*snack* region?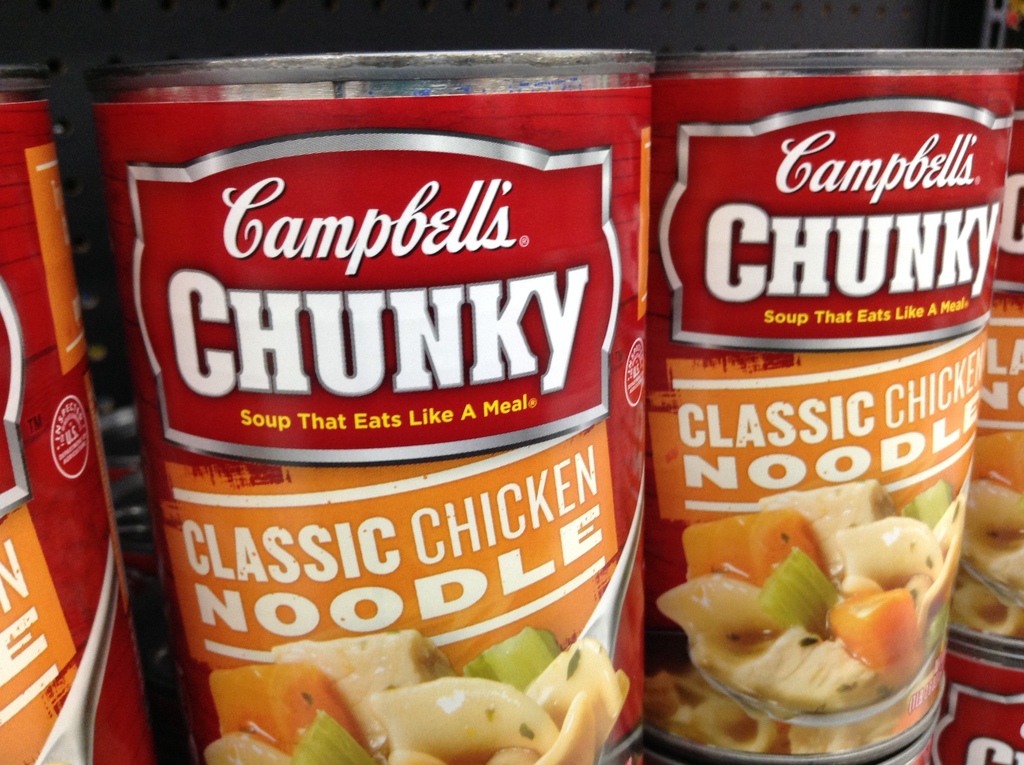
[0, 66, 159, 764]
